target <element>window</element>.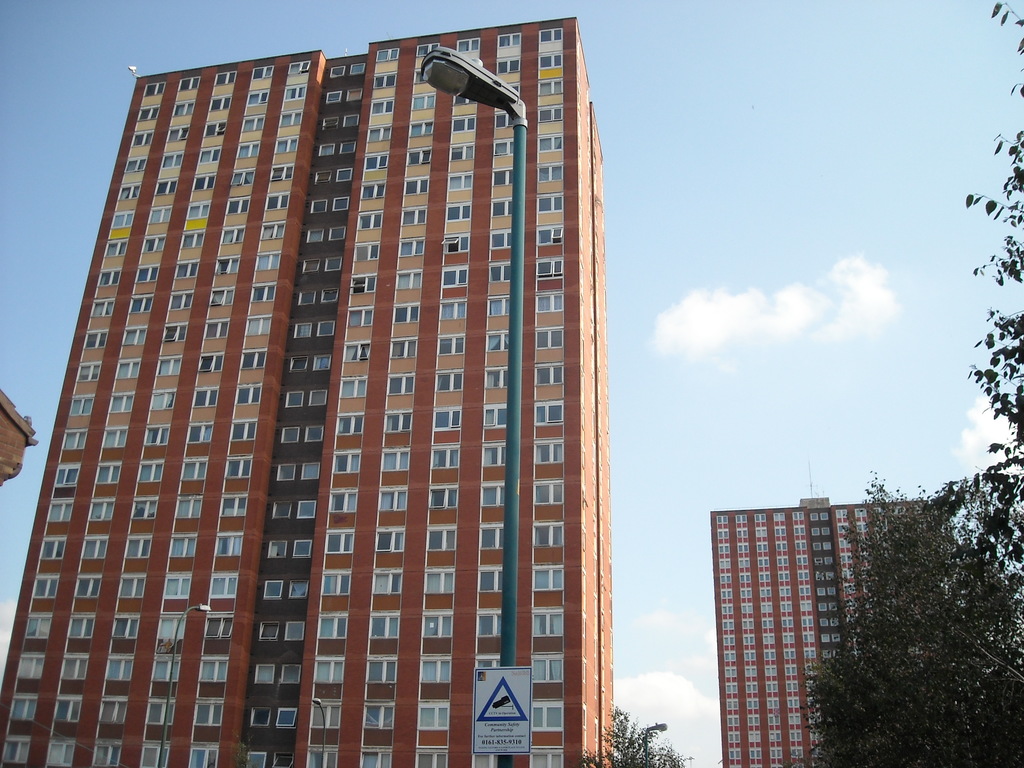
Target region: 114, 360, 141, 380.
